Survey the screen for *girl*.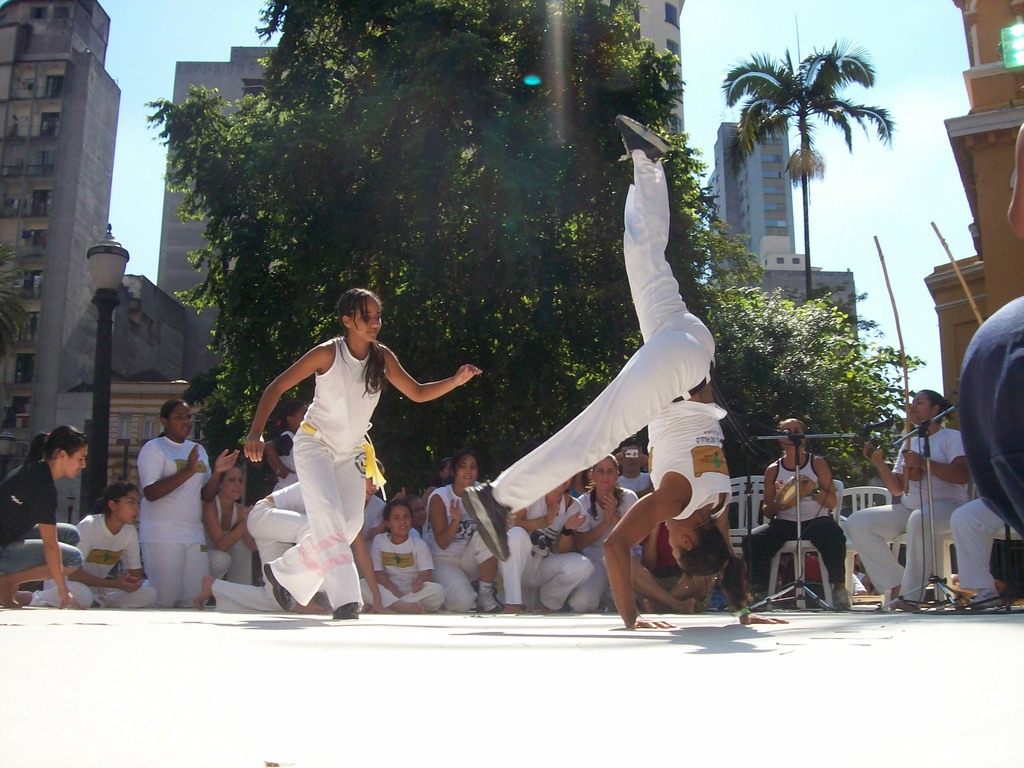
Survey found: box(0, 426, 83, 608).
